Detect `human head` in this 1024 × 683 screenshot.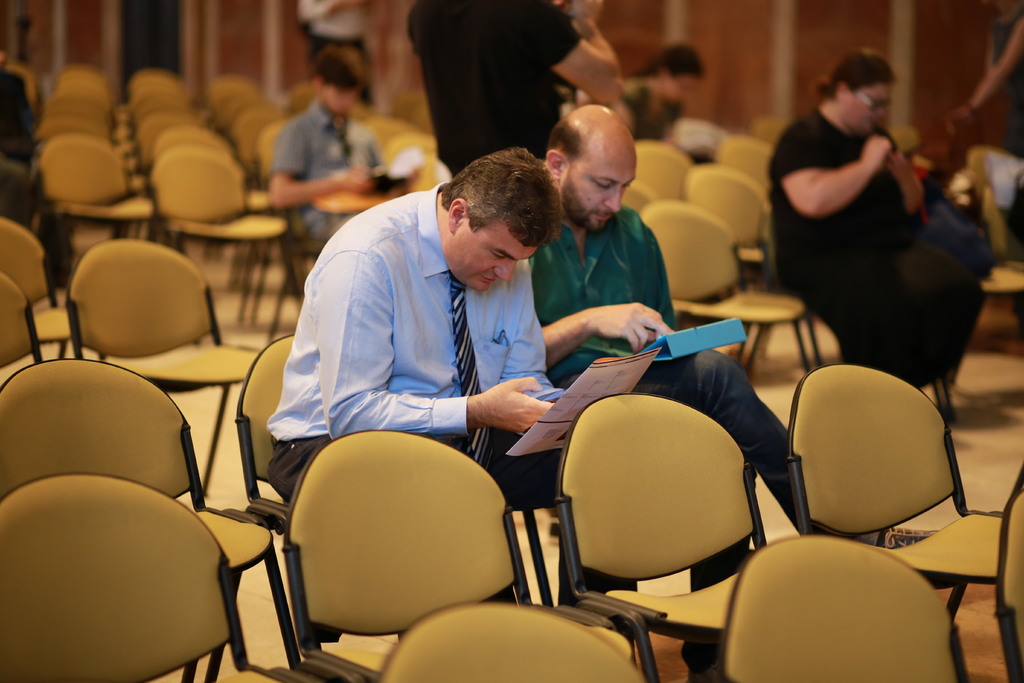
Detection: box(812, 48, 897, 136).
